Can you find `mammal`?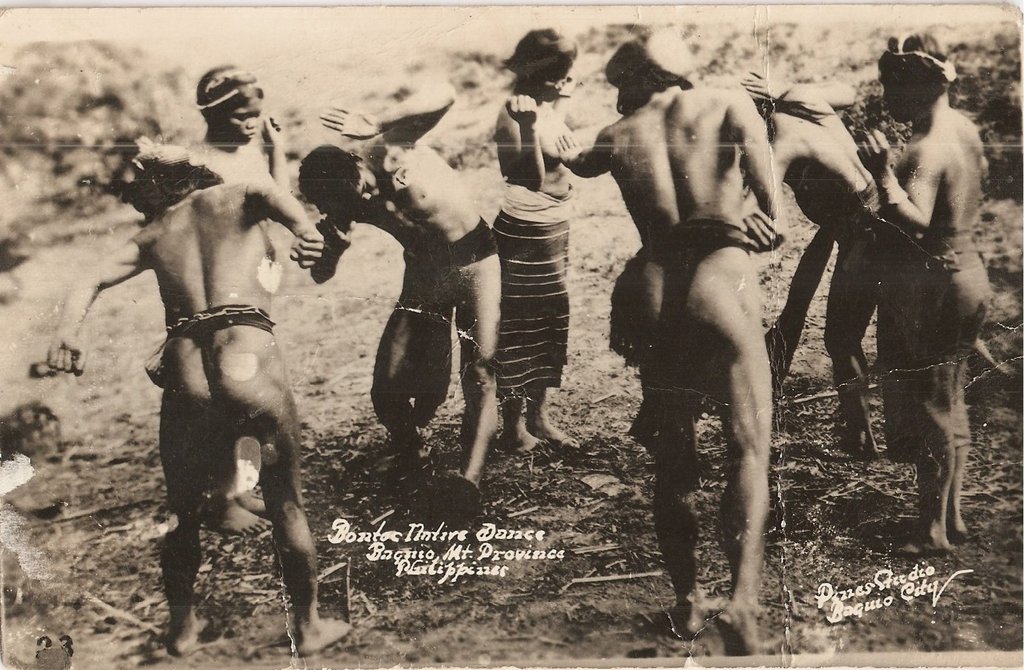
Yes, bounding box: 179 59 287 539.
